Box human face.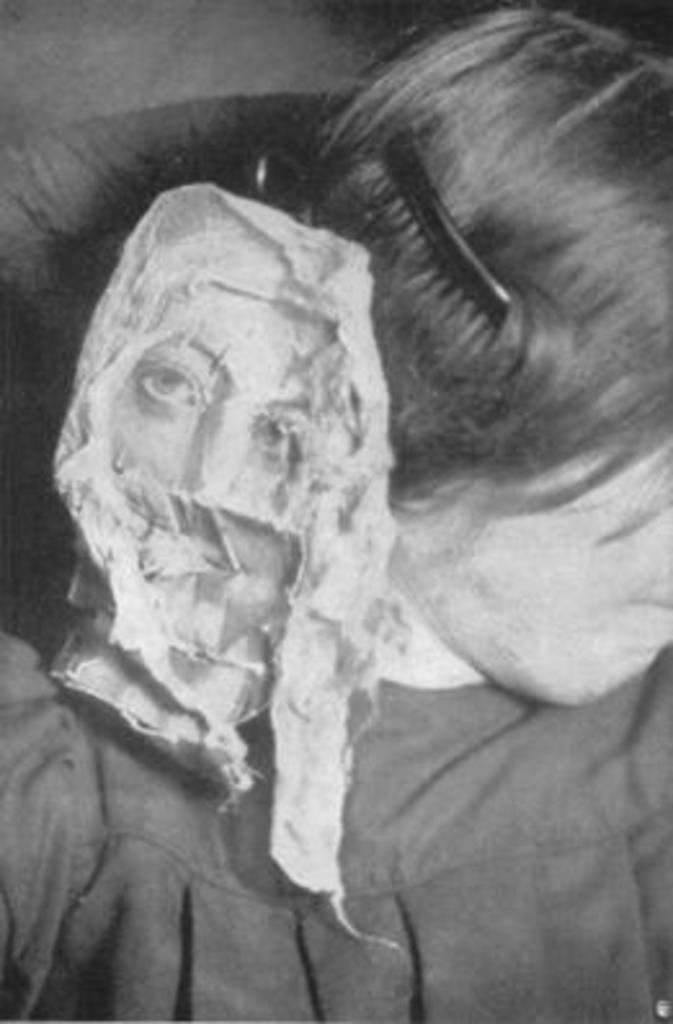
392:436:670:709.
